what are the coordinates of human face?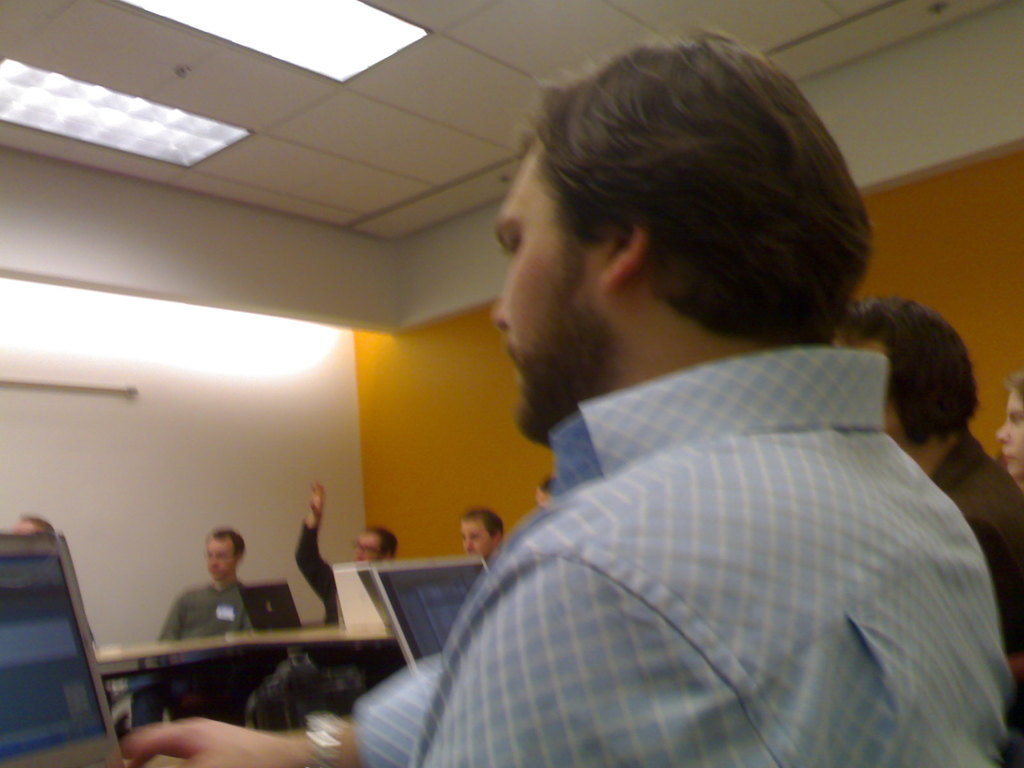
Rect(833, 340, 898, 438).
